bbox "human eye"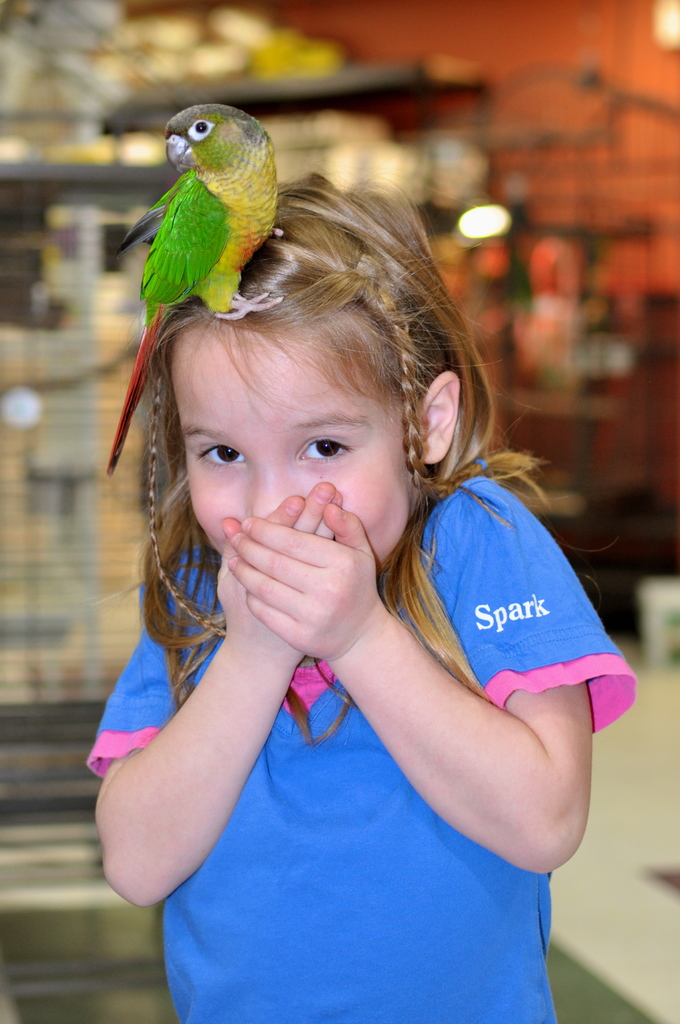
l=296, t=428, r=350, b=472
